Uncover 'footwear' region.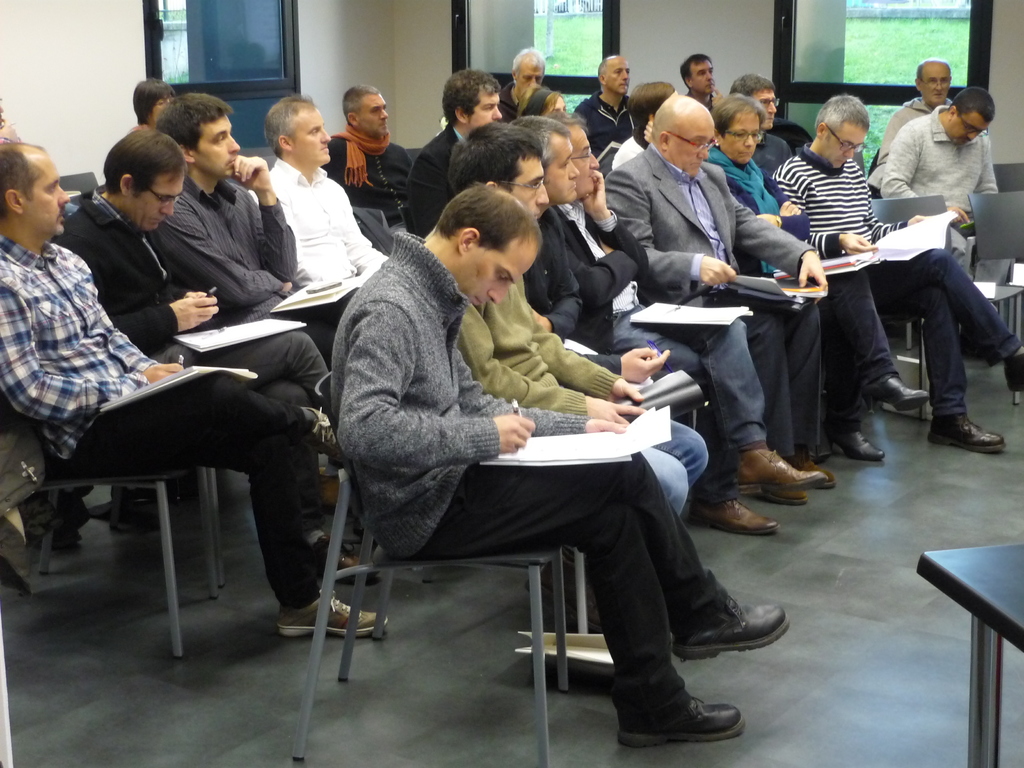
Uncovered: <box>680,497,789,534</box>.
